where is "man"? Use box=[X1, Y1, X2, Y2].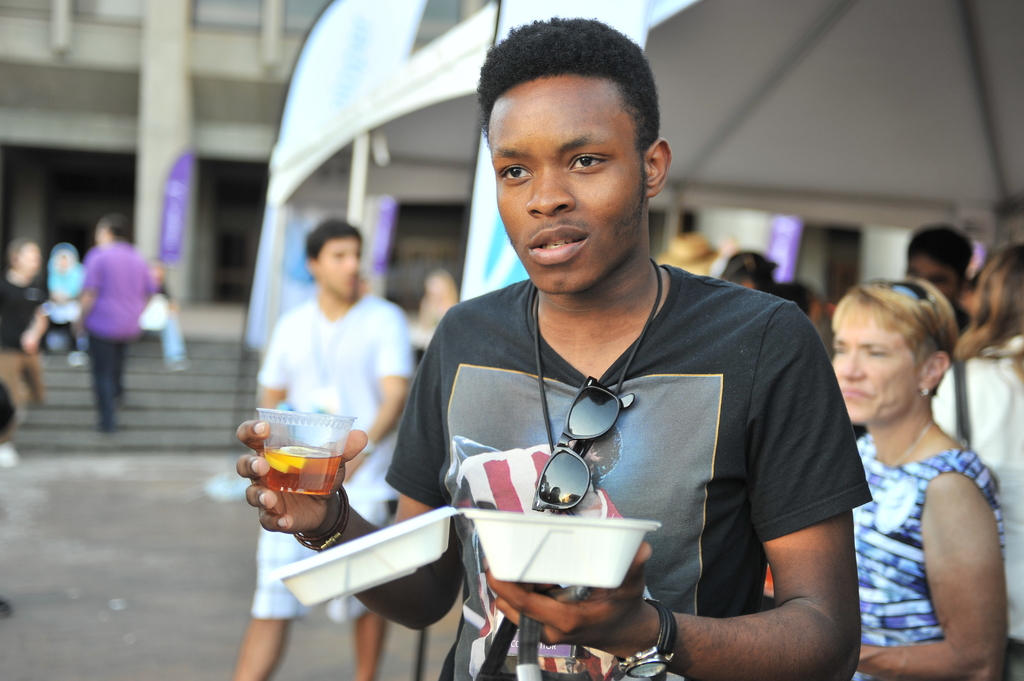
box=[74, 216, 160, 438].
